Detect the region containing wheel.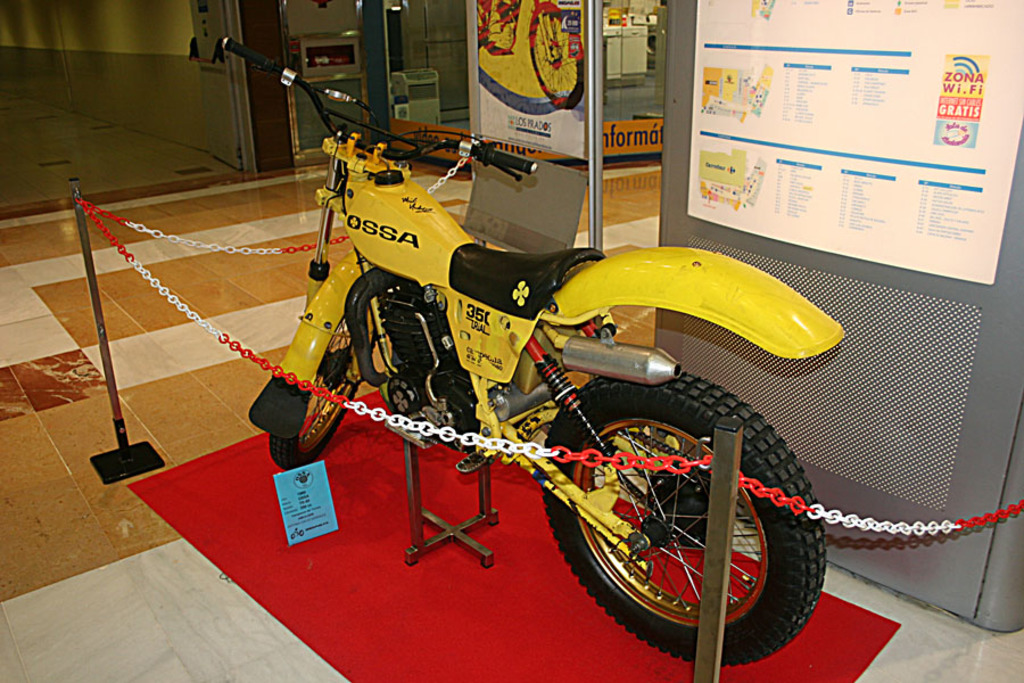
266 287 380 483.
